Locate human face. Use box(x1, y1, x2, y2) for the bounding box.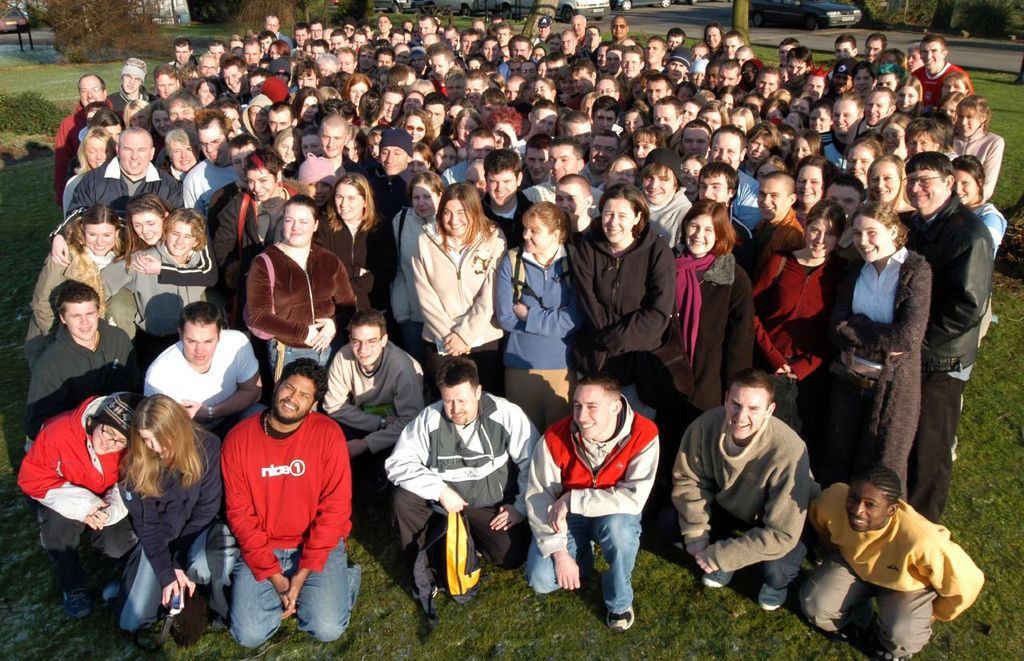
box(904, 169, 942, 211).
